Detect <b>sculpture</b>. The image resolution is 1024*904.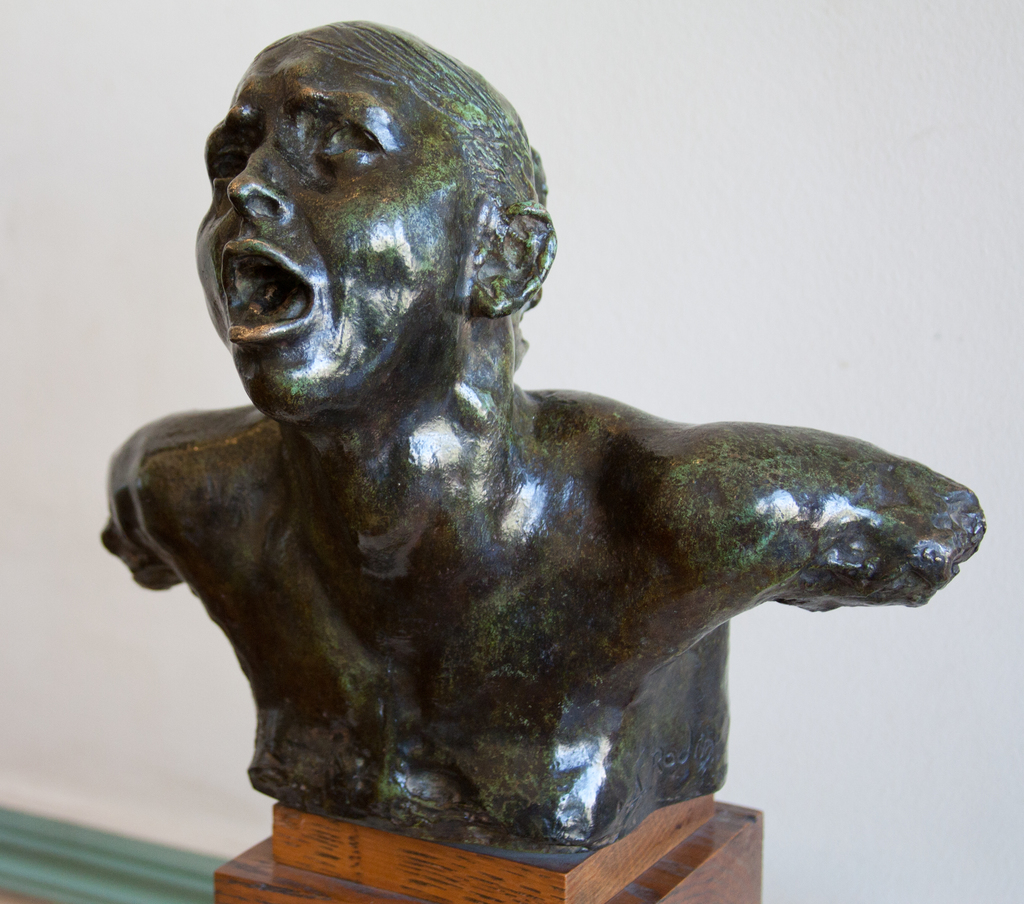
102:9:998:846.
